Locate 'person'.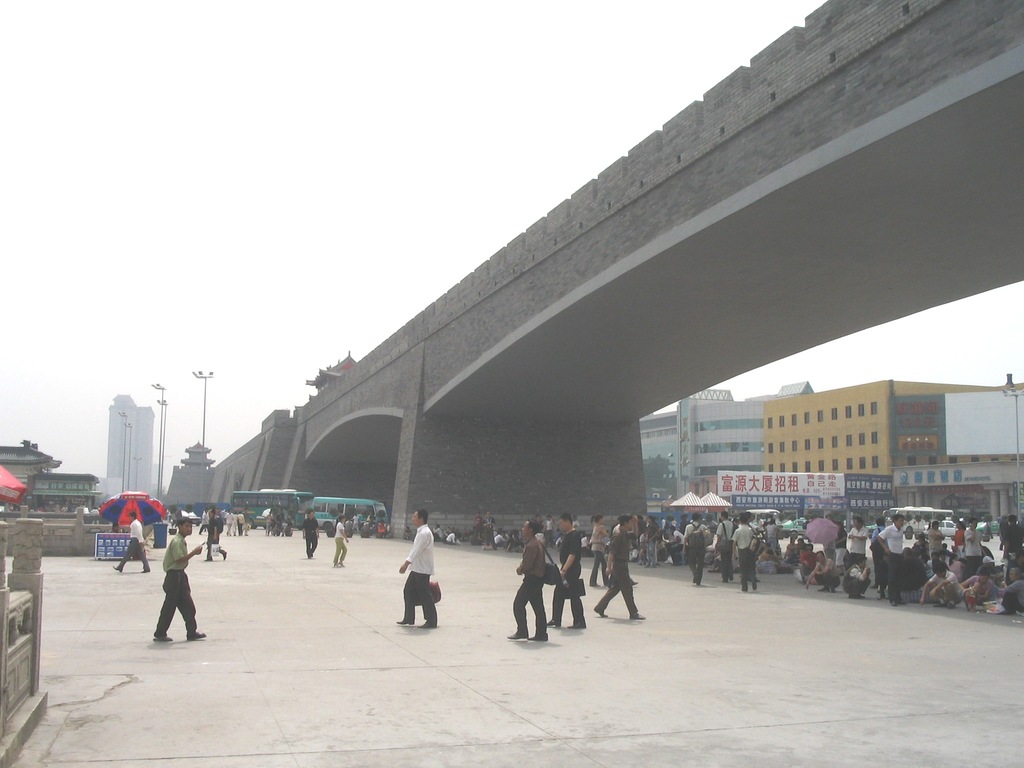
Bounding box: {"left": 550, "top": 508, "right": 588, "bottom": 630}.
